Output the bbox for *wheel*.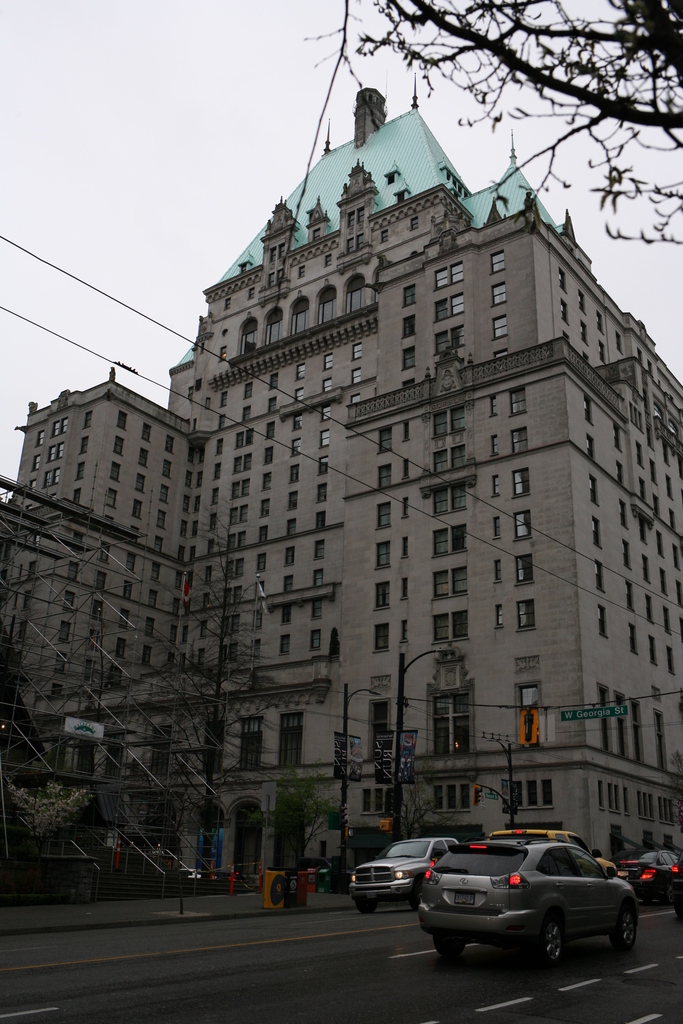
x1=547 y1=917 x2=609 y2=977.
